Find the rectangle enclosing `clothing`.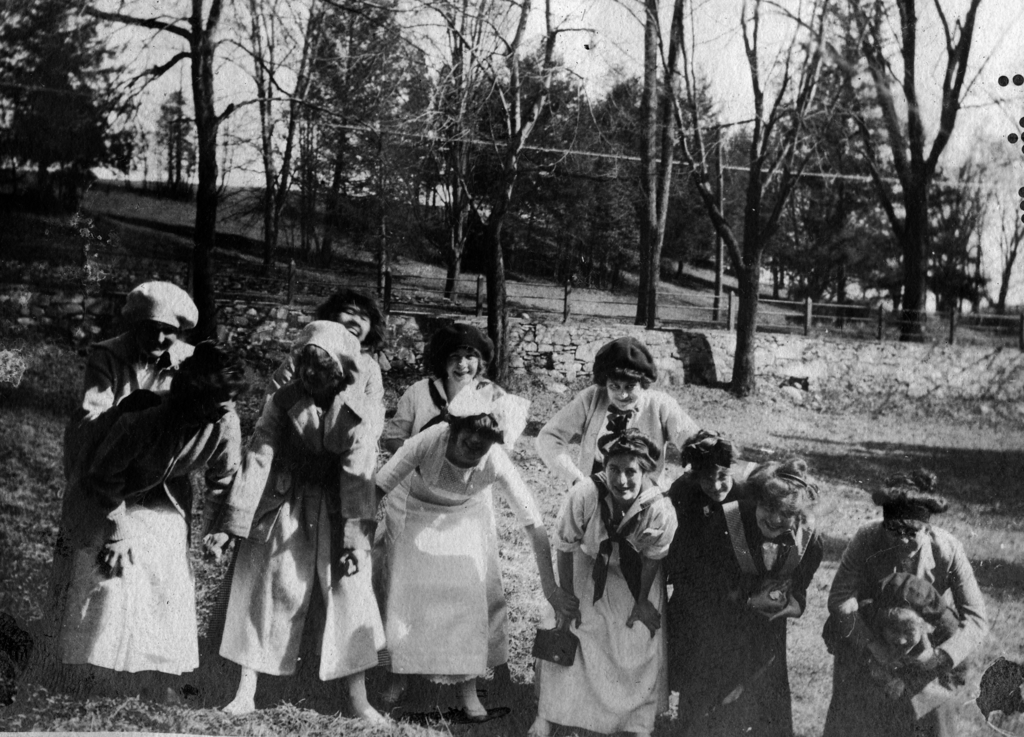
[535, 383, 708, 486].
